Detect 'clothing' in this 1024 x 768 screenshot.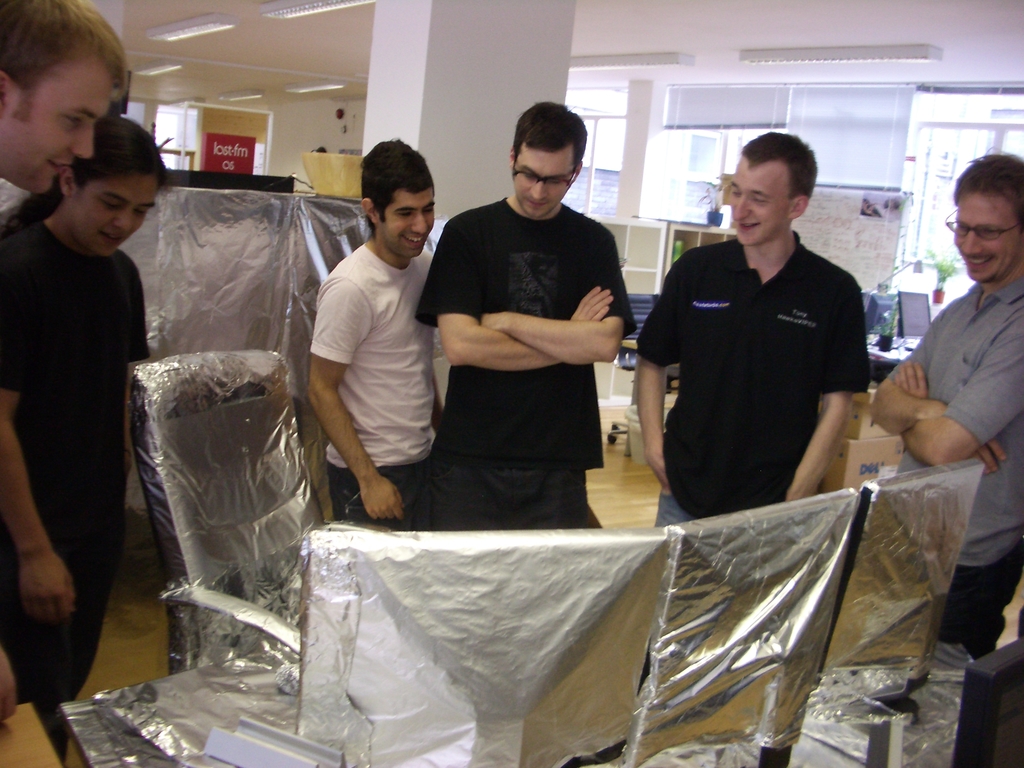
Detection: x1=937, y1=543, x2=1023, y2=655.
